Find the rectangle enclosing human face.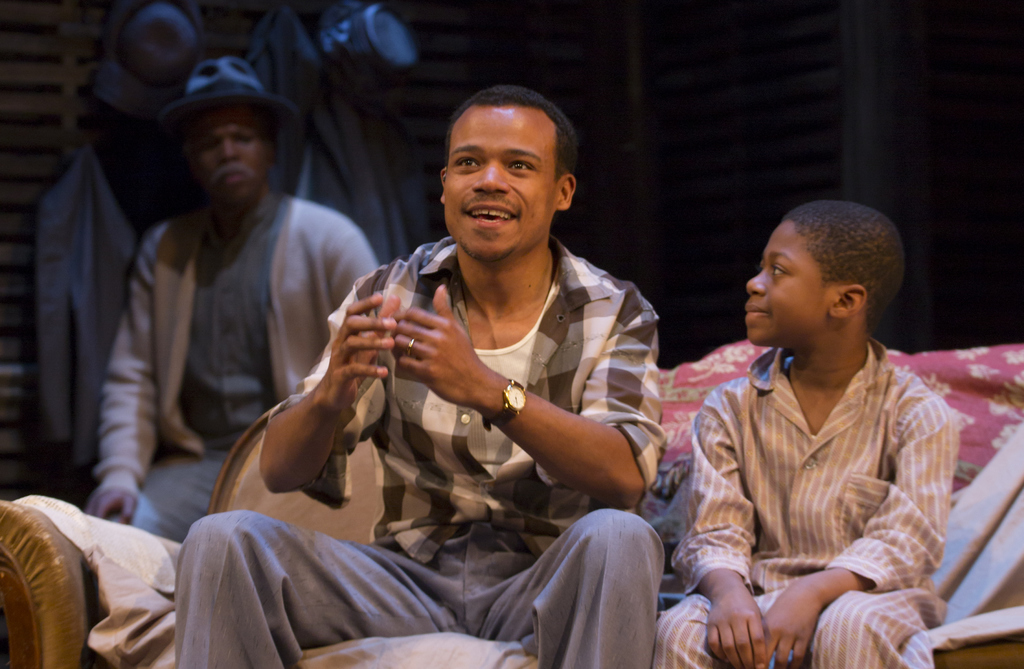
bbox=(443, 104, 556, 260).
